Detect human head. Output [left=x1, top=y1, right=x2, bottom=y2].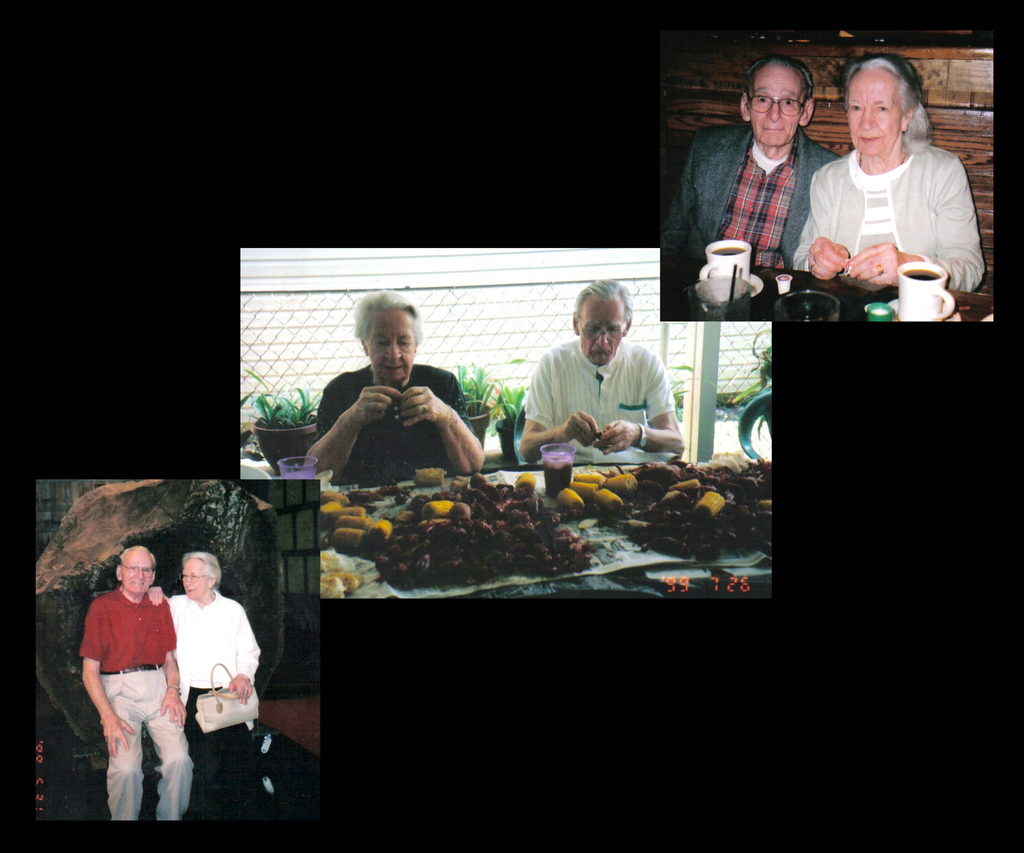
[left=115, top=543, right=157, bottom=596].
